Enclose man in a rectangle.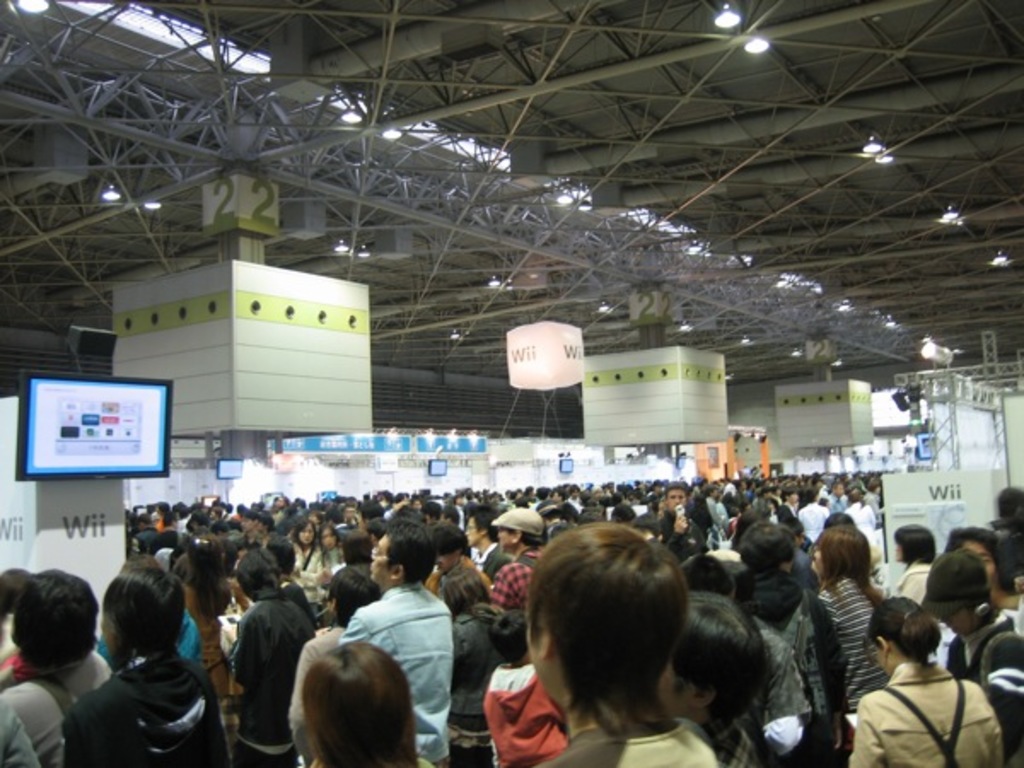
(333, 553, 471, 734).
